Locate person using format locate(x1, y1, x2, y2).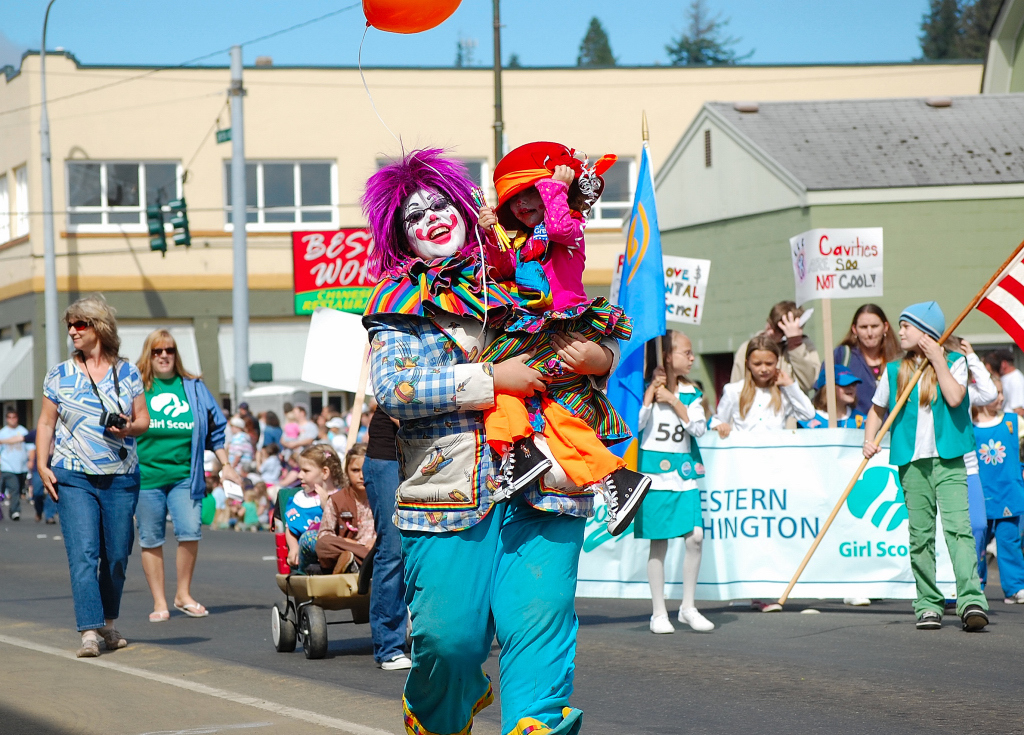
locate(361, 133, 621, 734).
